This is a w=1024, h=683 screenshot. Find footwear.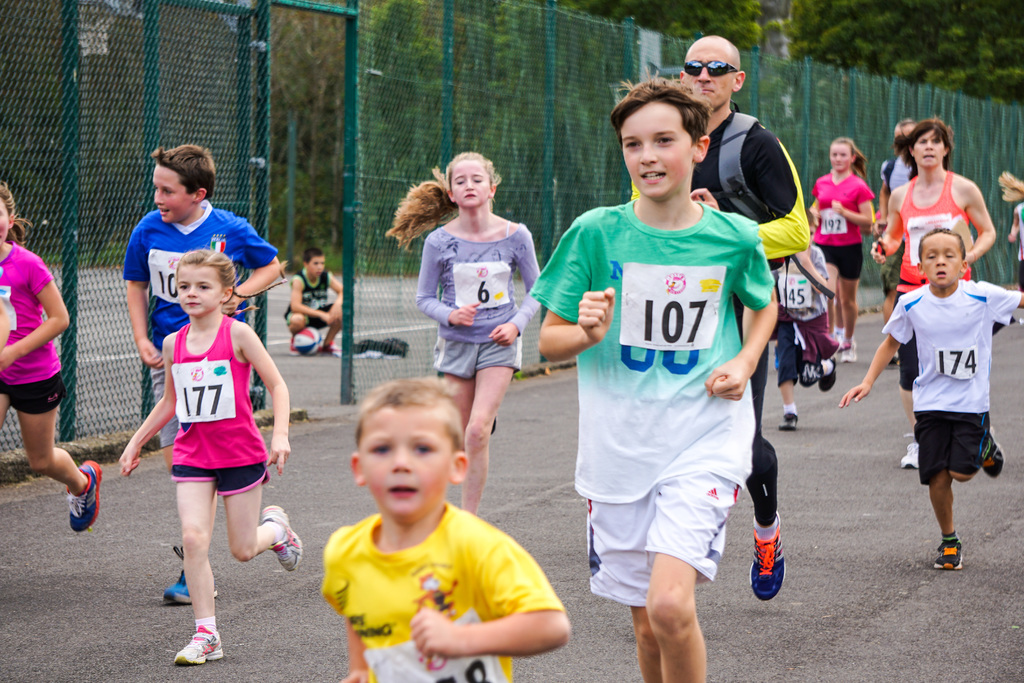
Bounding box: Rect(161, 545, 219, 604).
